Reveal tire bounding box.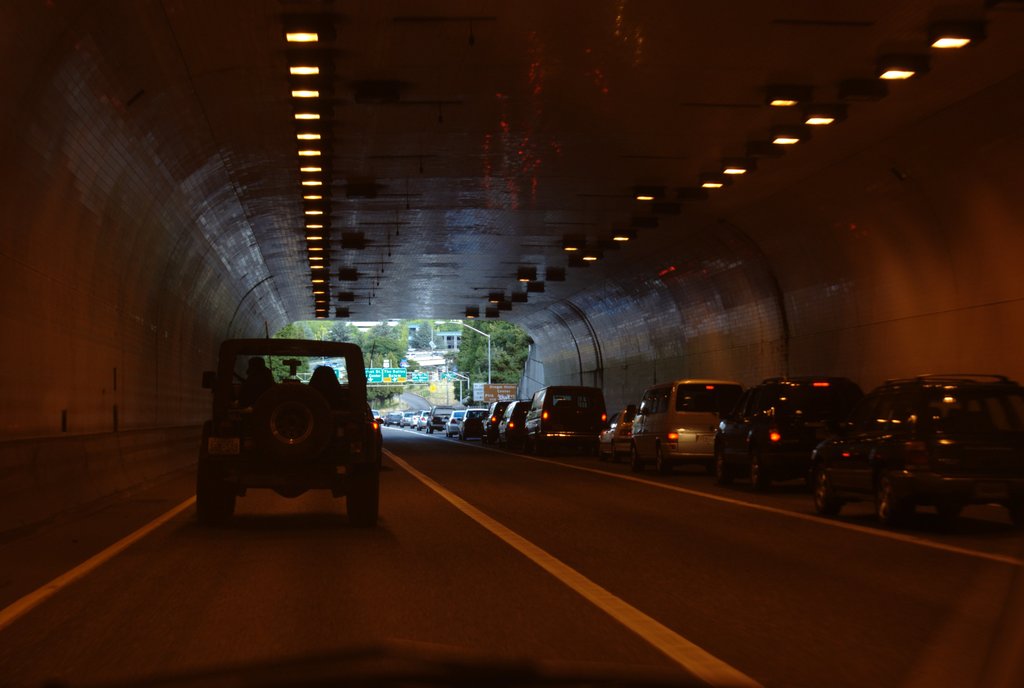
Revealed: {"x1": 479, "y1": 434, "x2": 488, "y2": 448}.
